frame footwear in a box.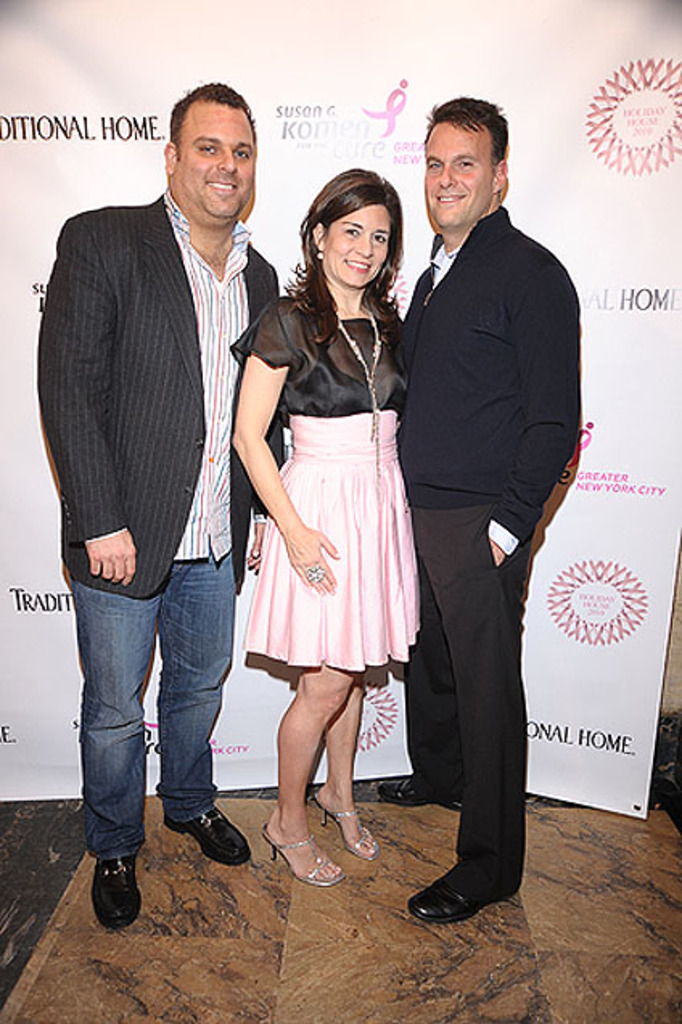
<box>259,817,351,889</box>.
